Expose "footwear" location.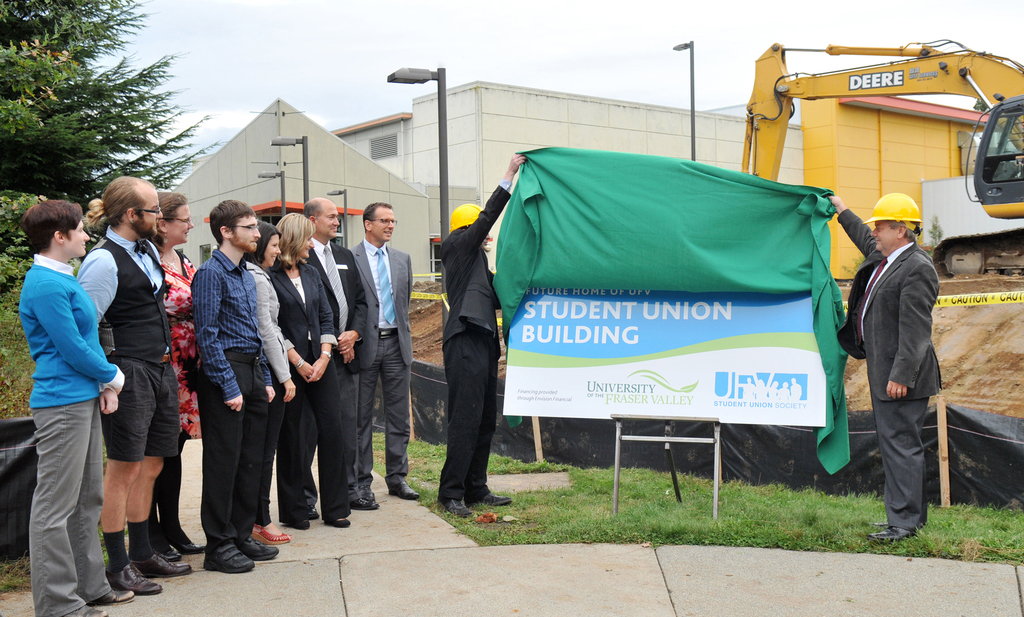
Exposed at <region>872, 518, 914, 527</region>.
